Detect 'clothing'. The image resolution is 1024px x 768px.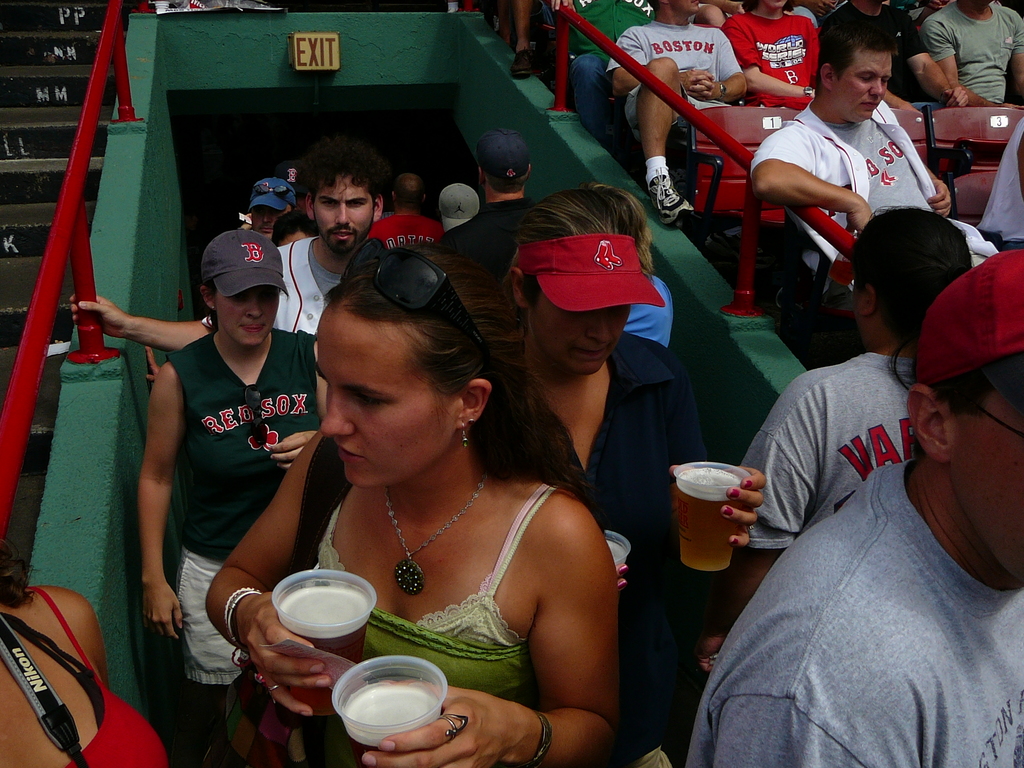
pyautogui.locateOnScreen(680, 458, 1023, 767).
